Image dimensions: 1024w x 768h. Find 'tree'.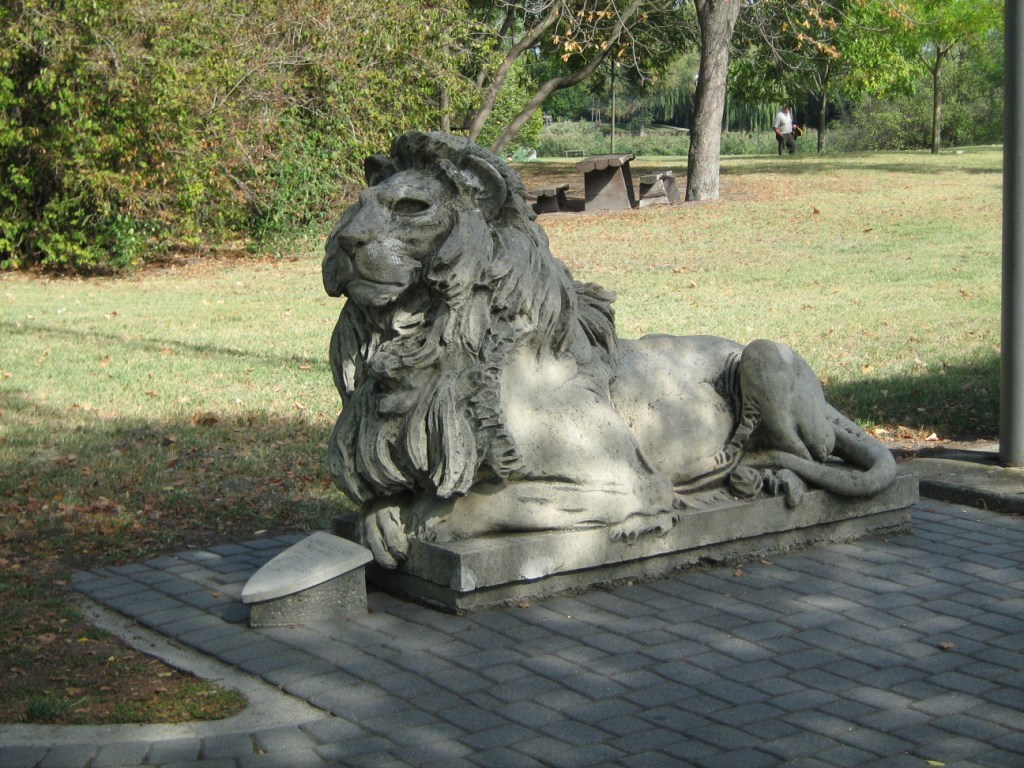
694, 0, 738, 190.
